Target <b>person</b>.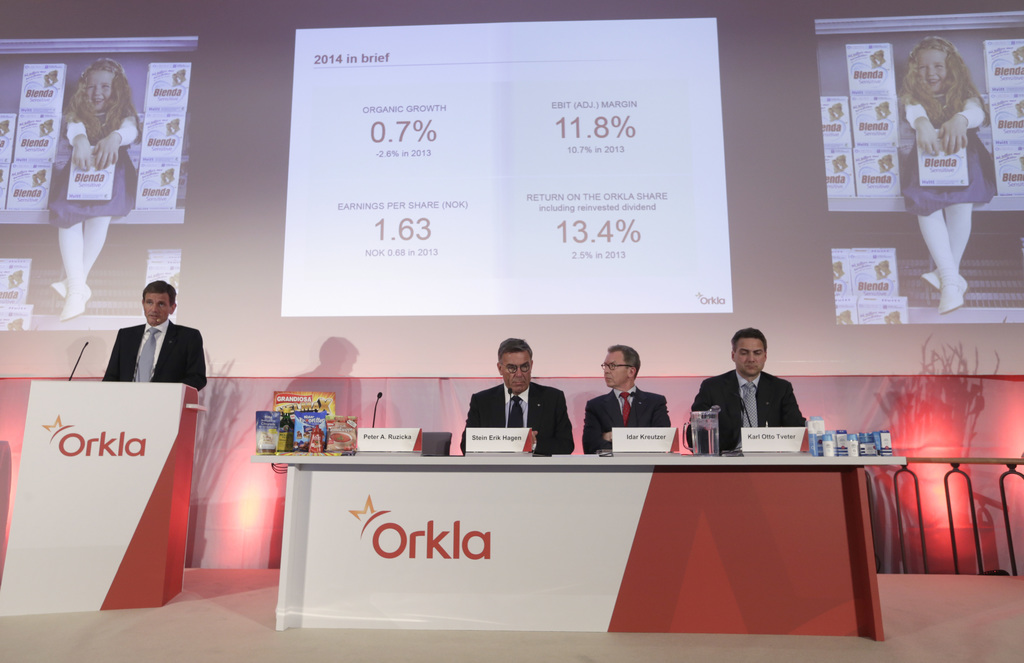
Target region: (459,337,573,460).
